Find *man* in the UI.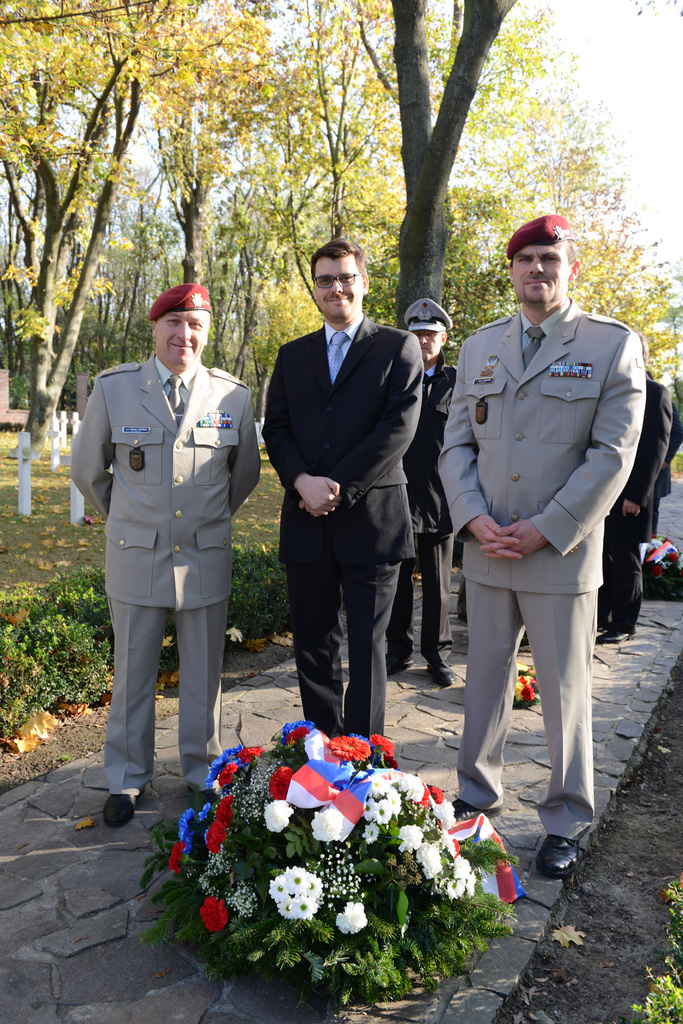
UI element at locate(73, 285, 261, 826).
